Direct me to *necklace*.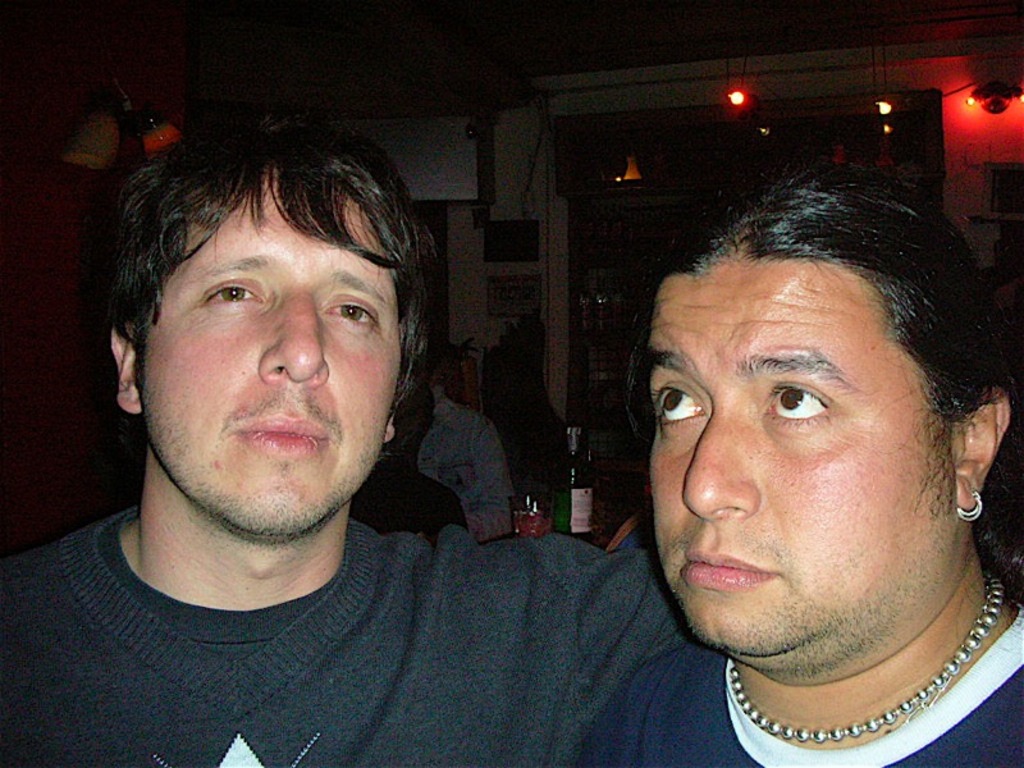
Direction: pyautogui.locateOnScreen(730, 567, 1007, 746).
